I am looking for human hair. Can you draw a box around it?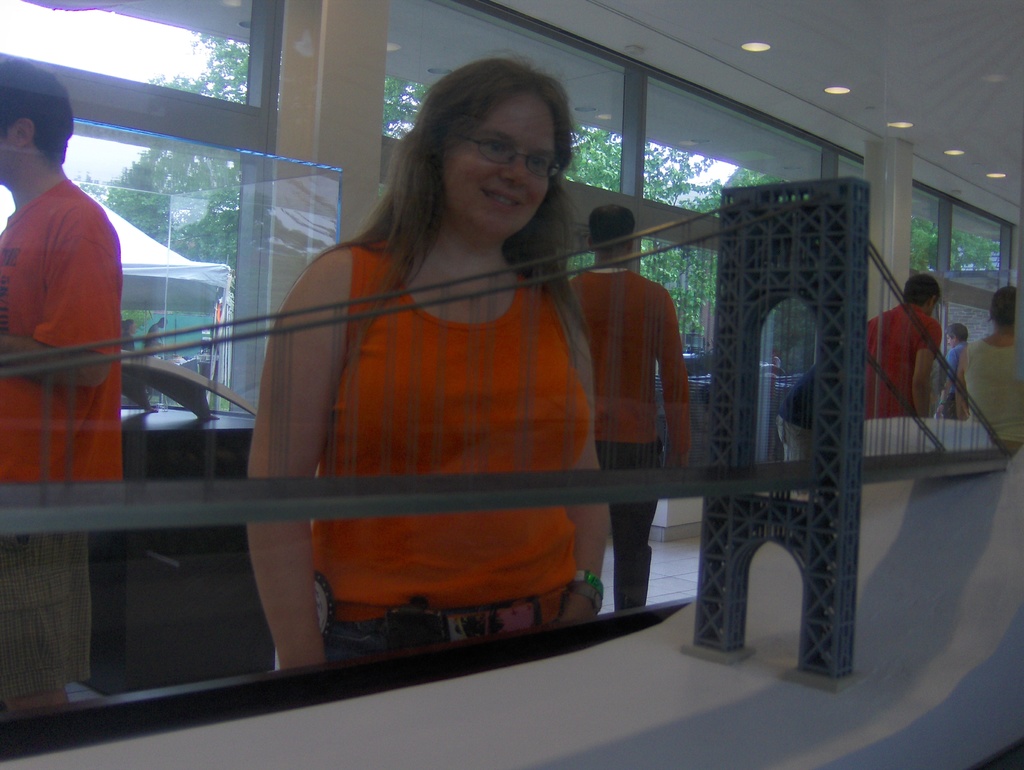
Sure, the bounding box is l=0, t=56, r=74, b=164.
